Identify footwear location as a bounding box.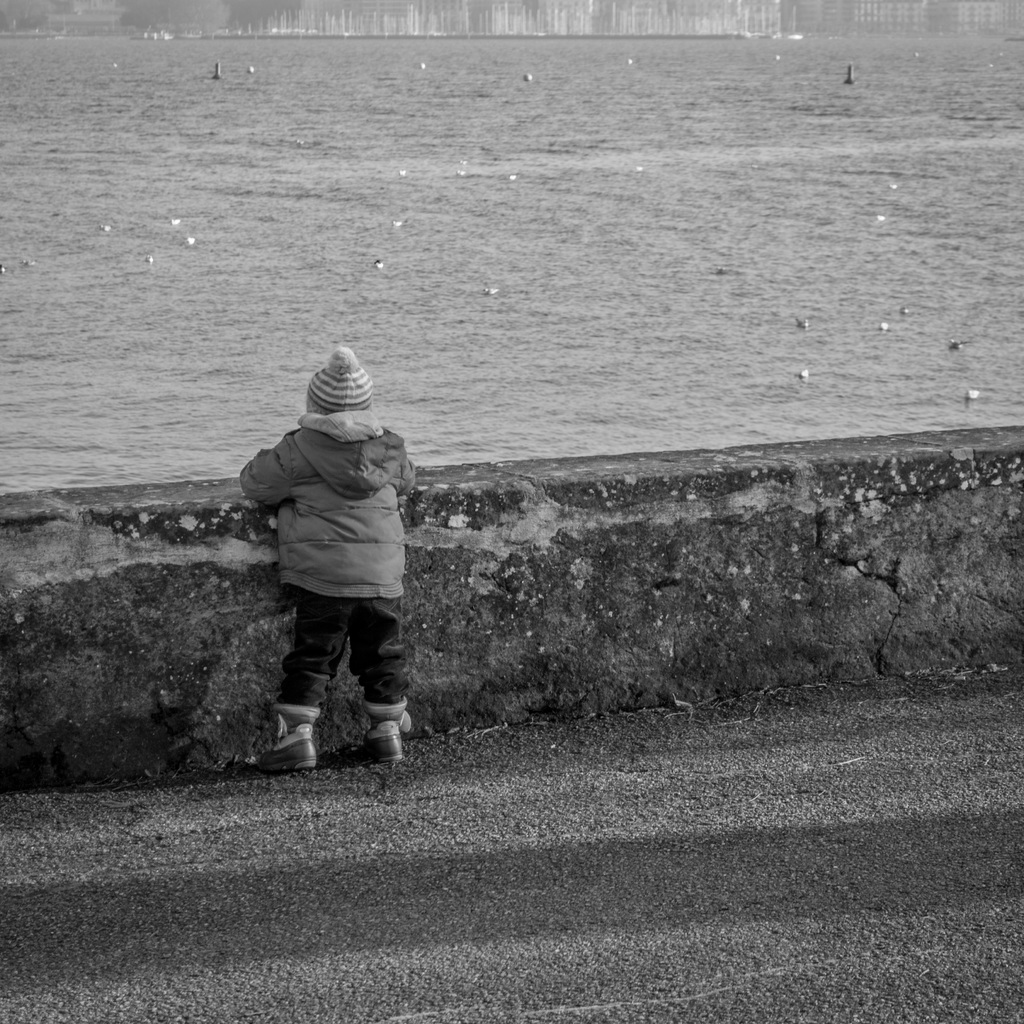
252 727 319 778.
